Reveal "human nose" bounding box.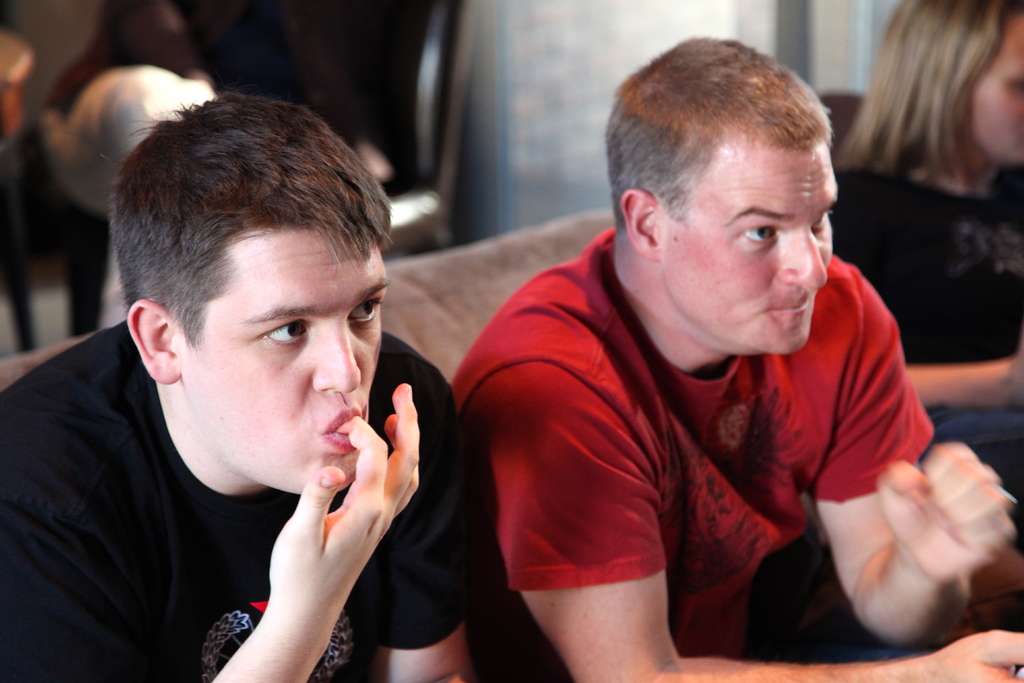
Revealed: <box>773,217,830,295</box>.
